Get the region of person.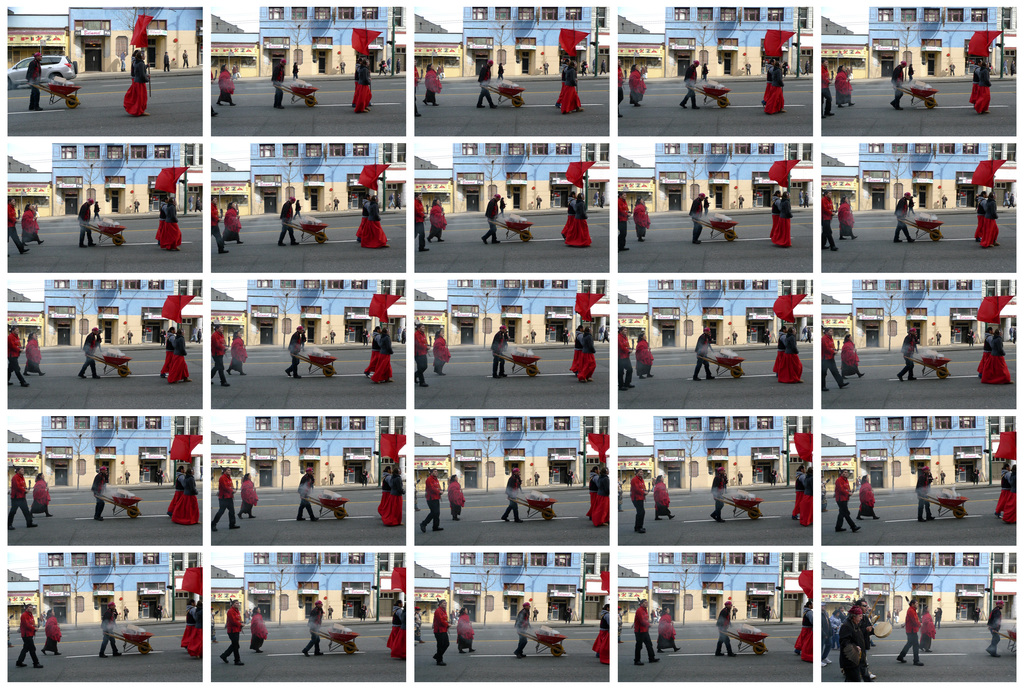
20,329,47,379.
